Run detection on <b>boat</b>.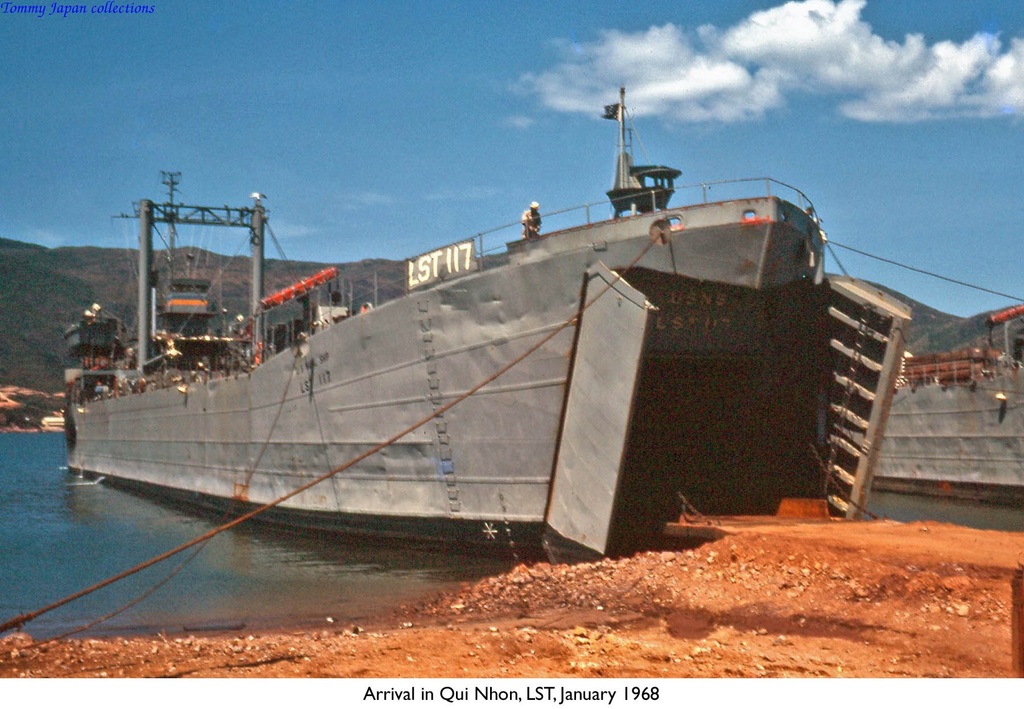
Result: <region>868, 314, 1023, 508</region>.
